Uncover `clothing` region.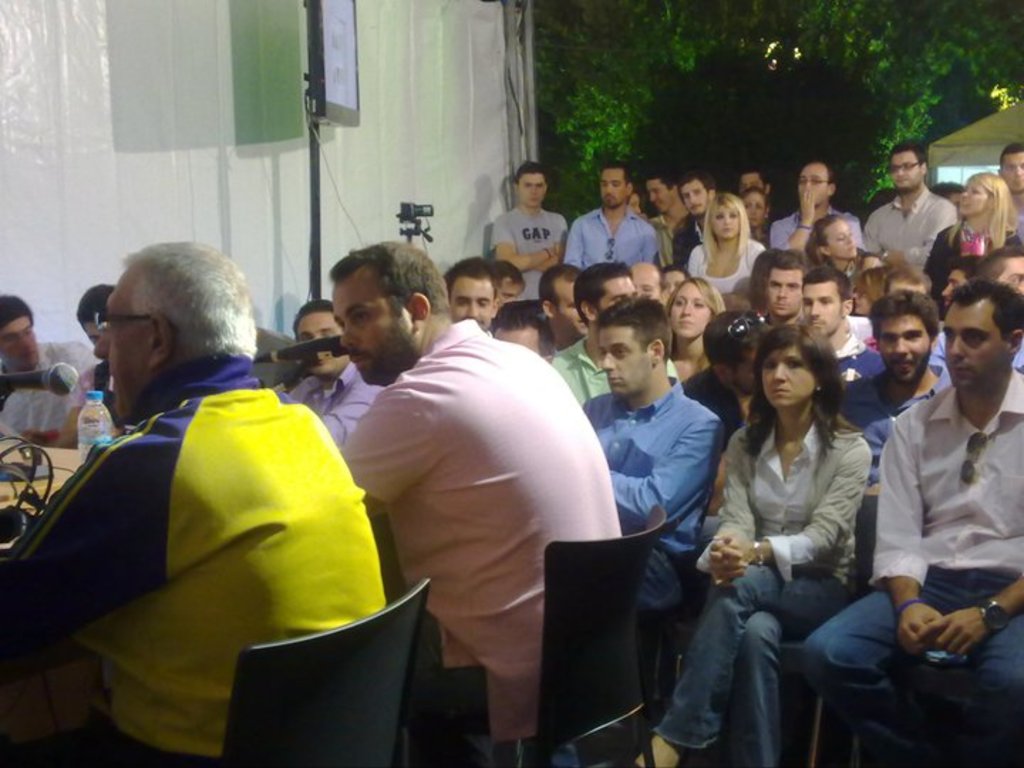
Uncovered: left=859, top=172, right=946, bottom=276.
